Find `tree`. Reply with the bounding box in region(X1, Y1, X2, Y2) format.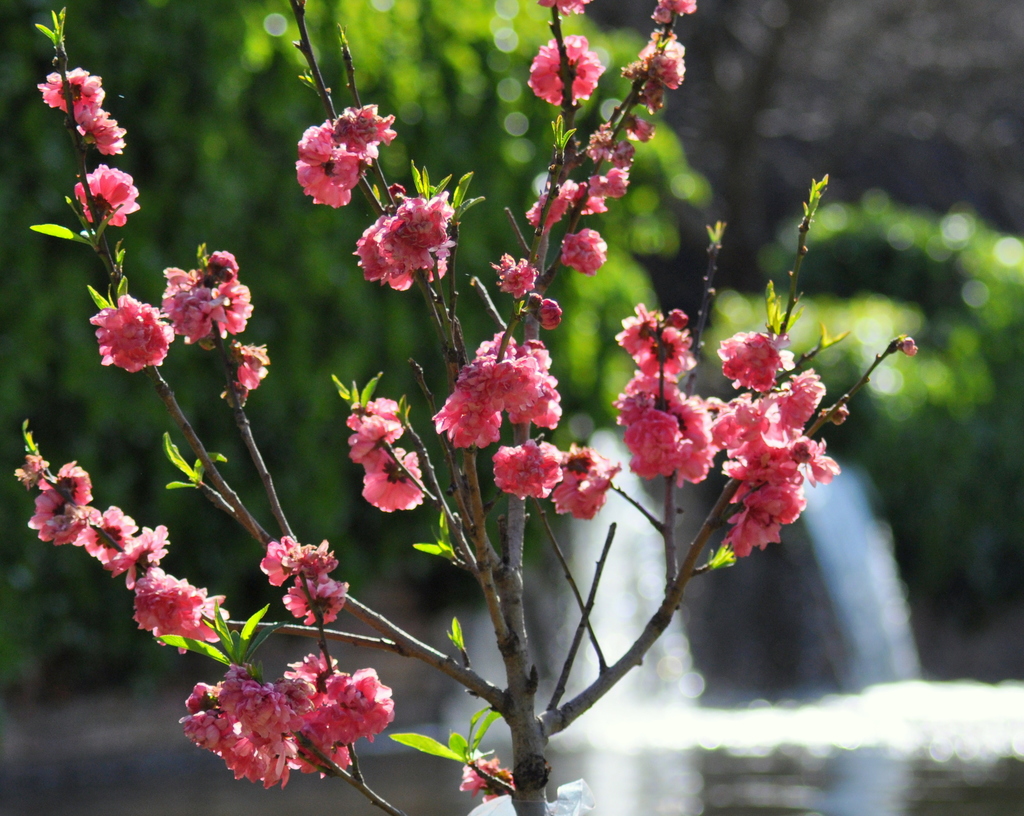
region(12, 0, 918, 815).
